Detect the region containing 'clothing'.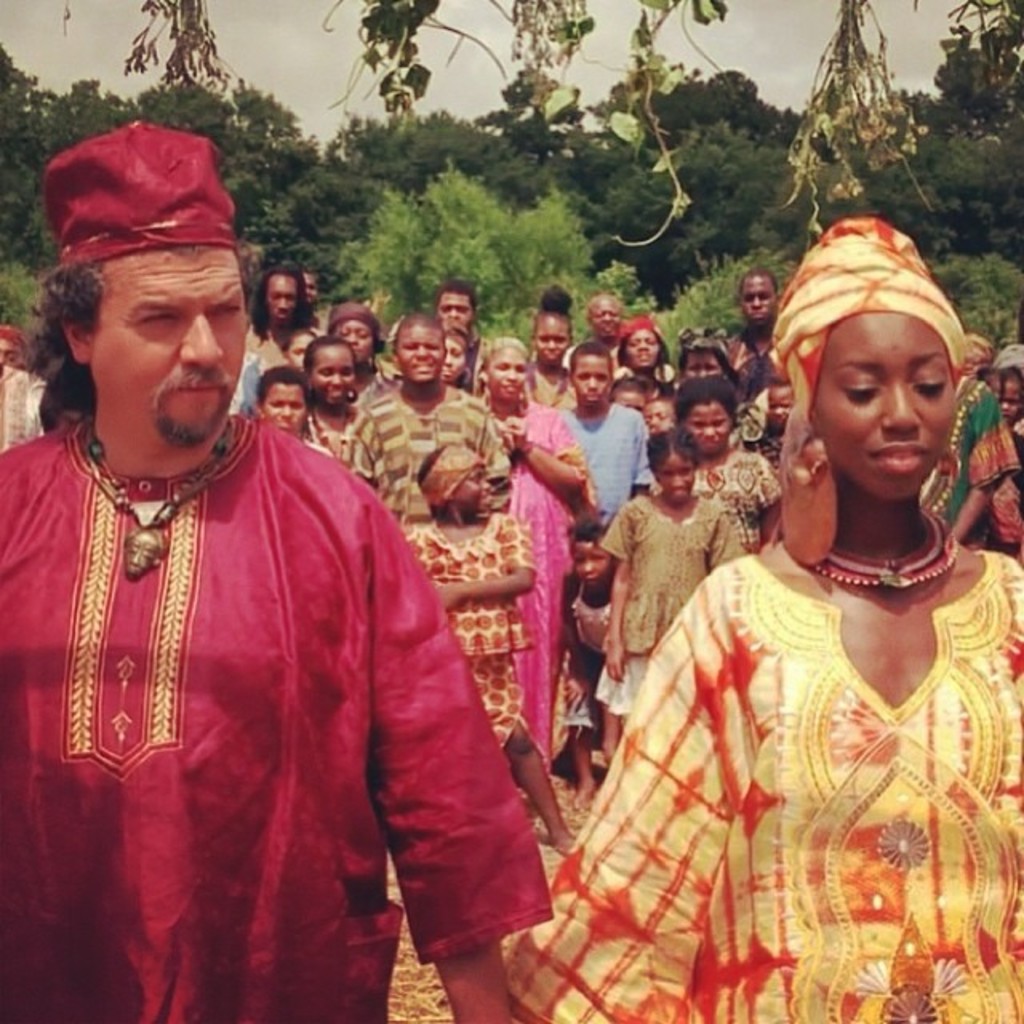
box=[498, 400, 584, 758].
